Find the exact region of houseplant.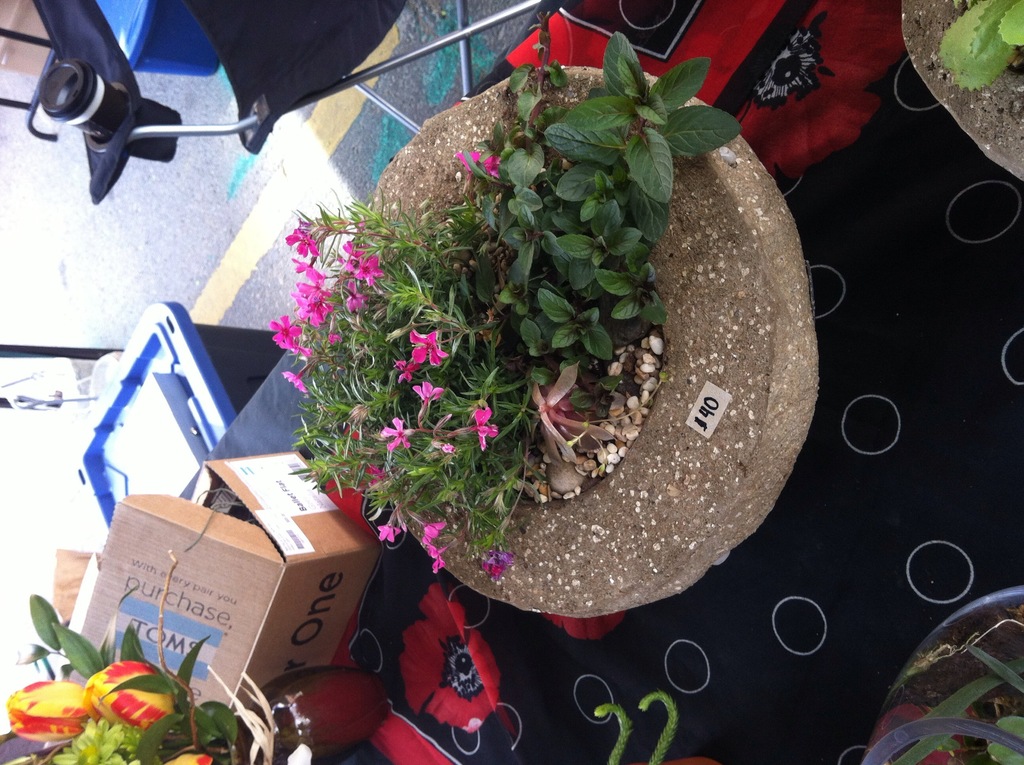
Exact region: 897,0,1023,174.
